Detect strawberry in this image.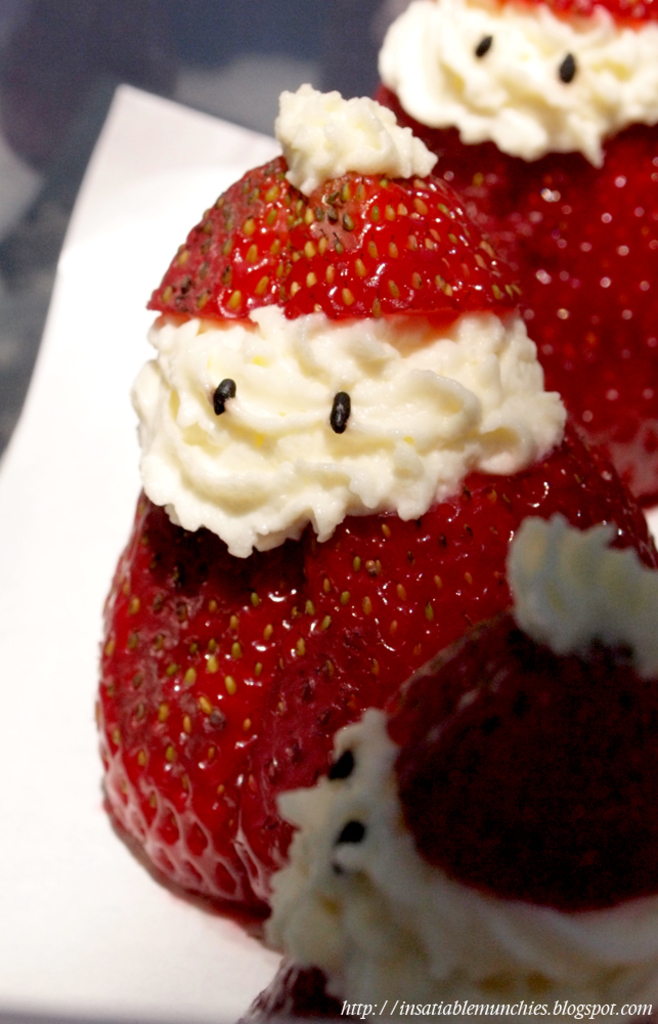
Detection: BBox(371, 100, 657, 517).
